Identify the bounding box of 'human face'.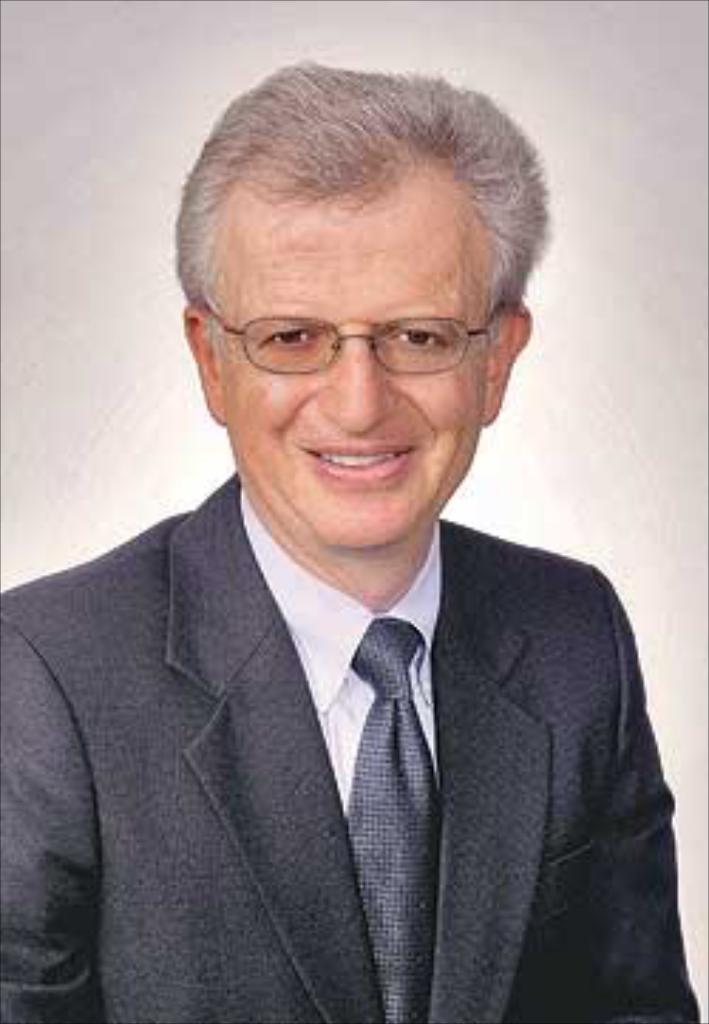
(left=218, top=159, right=493, bottom=547).
